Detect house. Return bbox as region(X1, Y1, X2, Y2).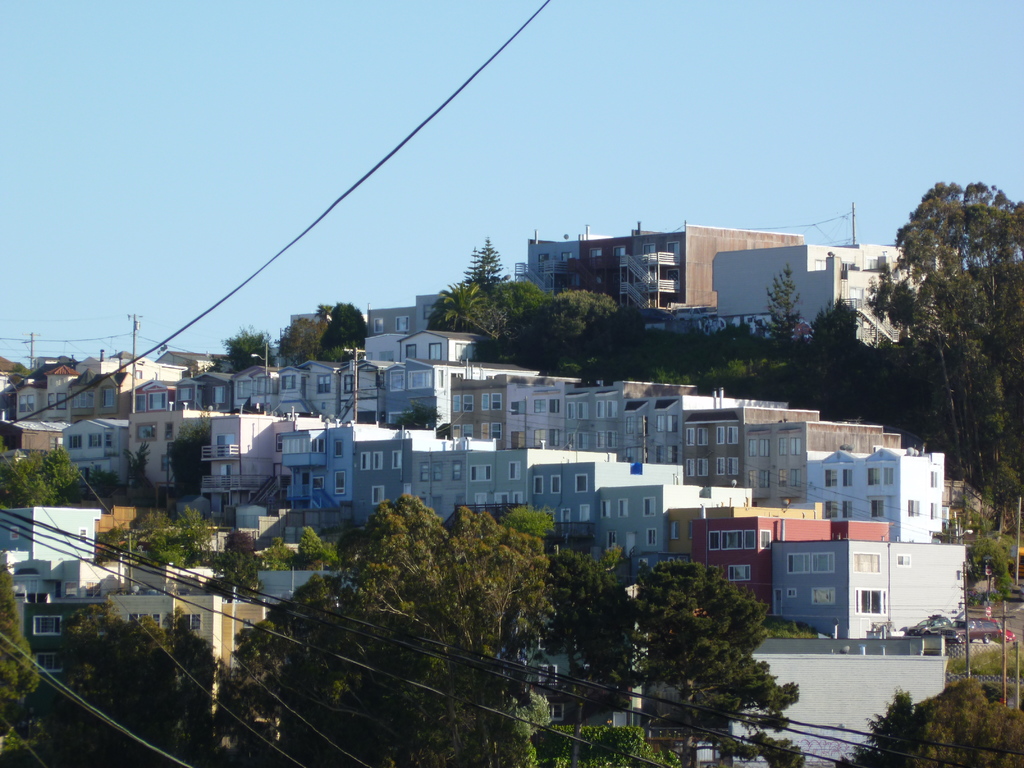
region(371, 305, 412, 332).
